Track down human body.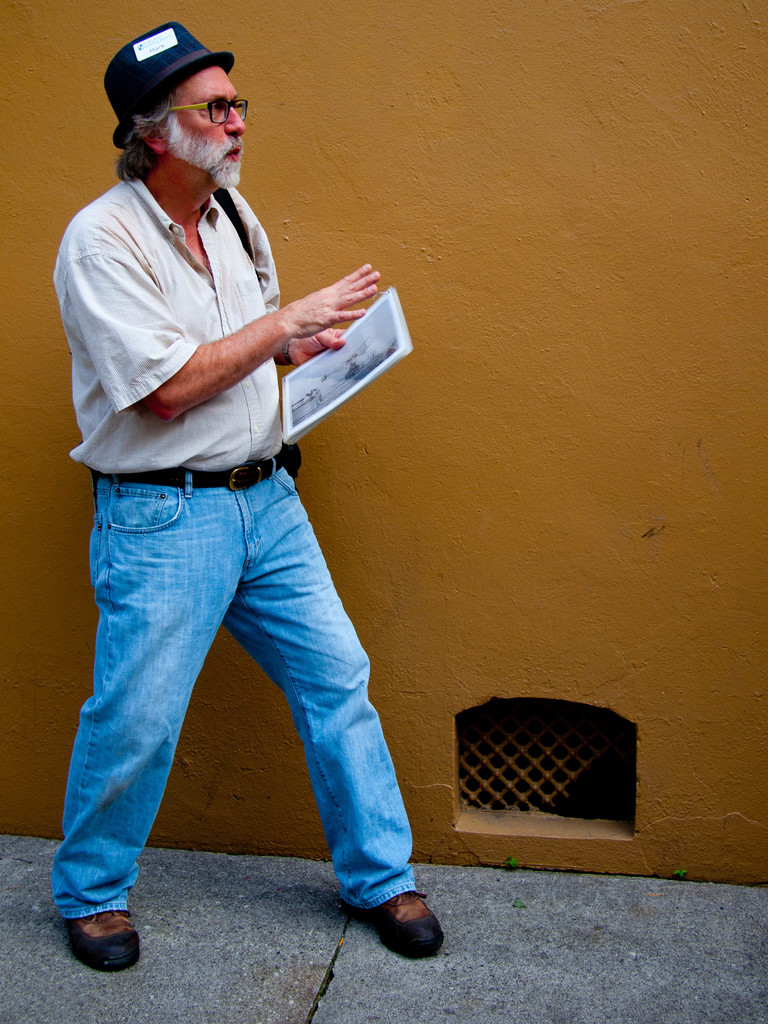
Tracked to bbox(65, 74, 419, 945).
